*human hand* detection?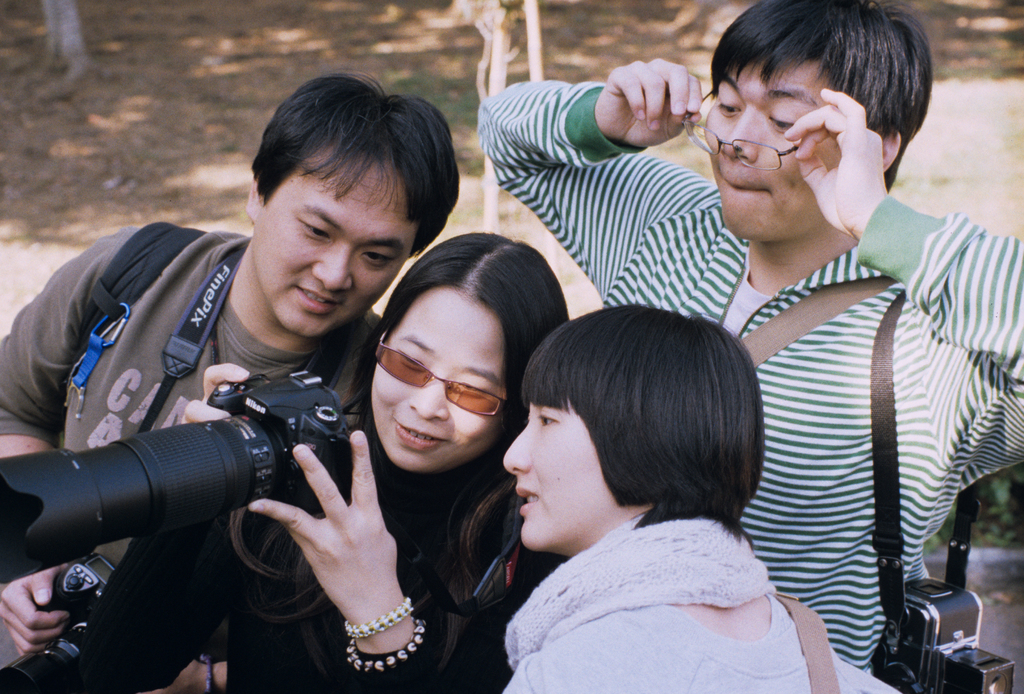
<box>0,565,69,658</box>
